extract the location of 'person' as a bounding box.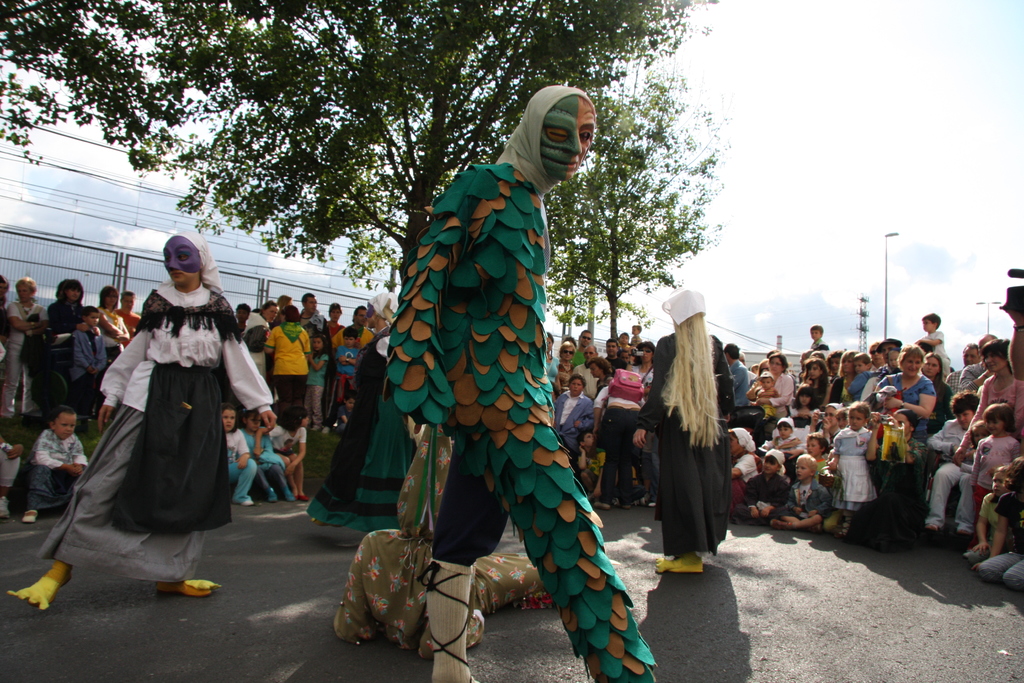
left=321, top=327, right=356, bottom=435.
